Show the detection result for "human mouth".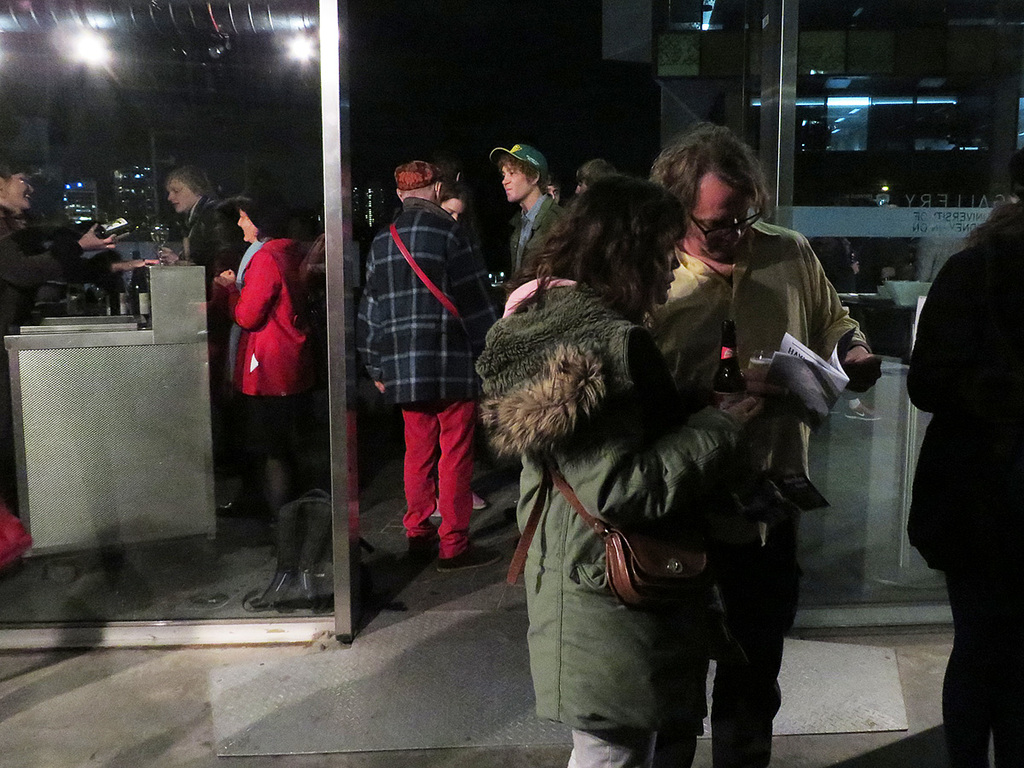
{"x1": 237, "y1": 228, "x2": 253, "y2": 232}.
